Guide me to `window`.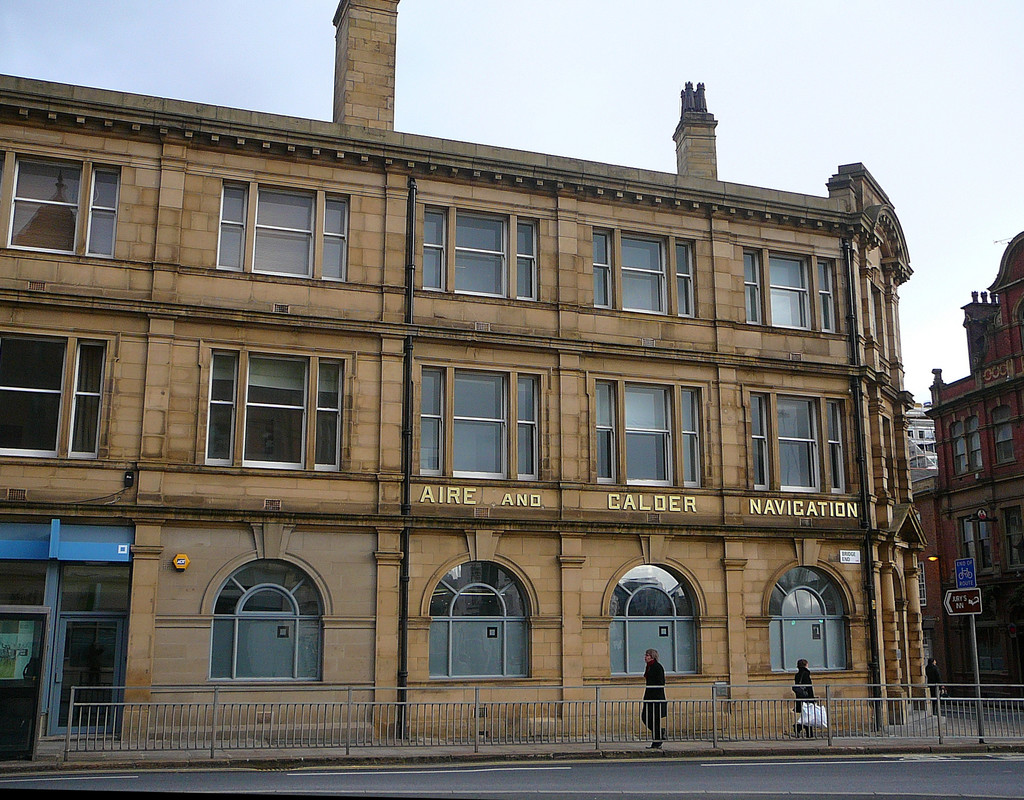
Guidance: bbox(0, 332, 106, 466).
